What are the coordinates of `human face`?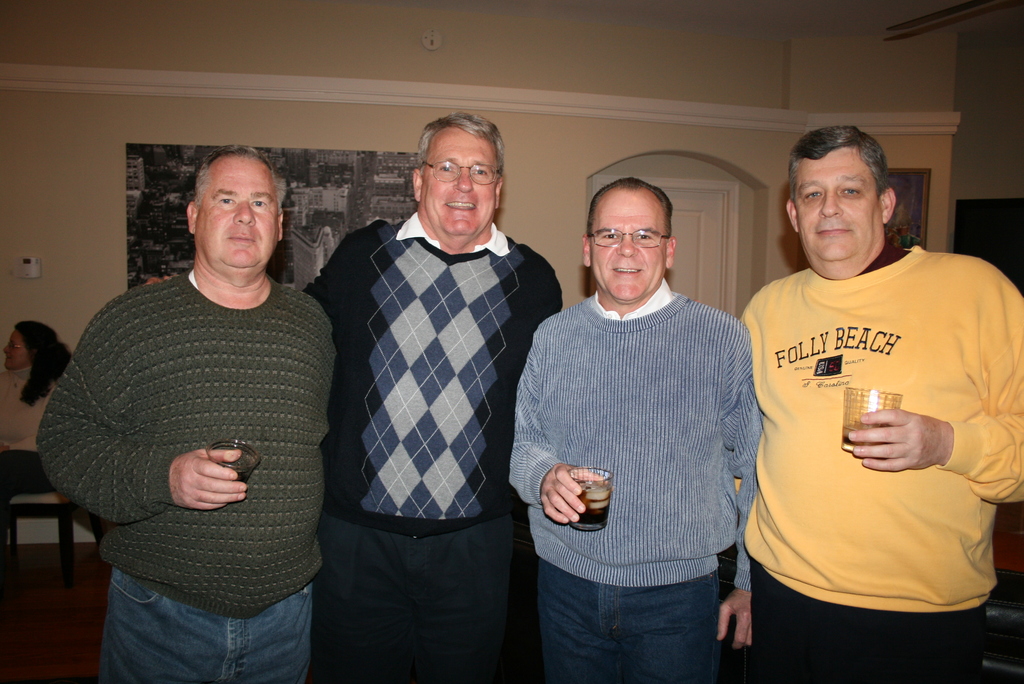
bbox(422, 129, 495, 234).
